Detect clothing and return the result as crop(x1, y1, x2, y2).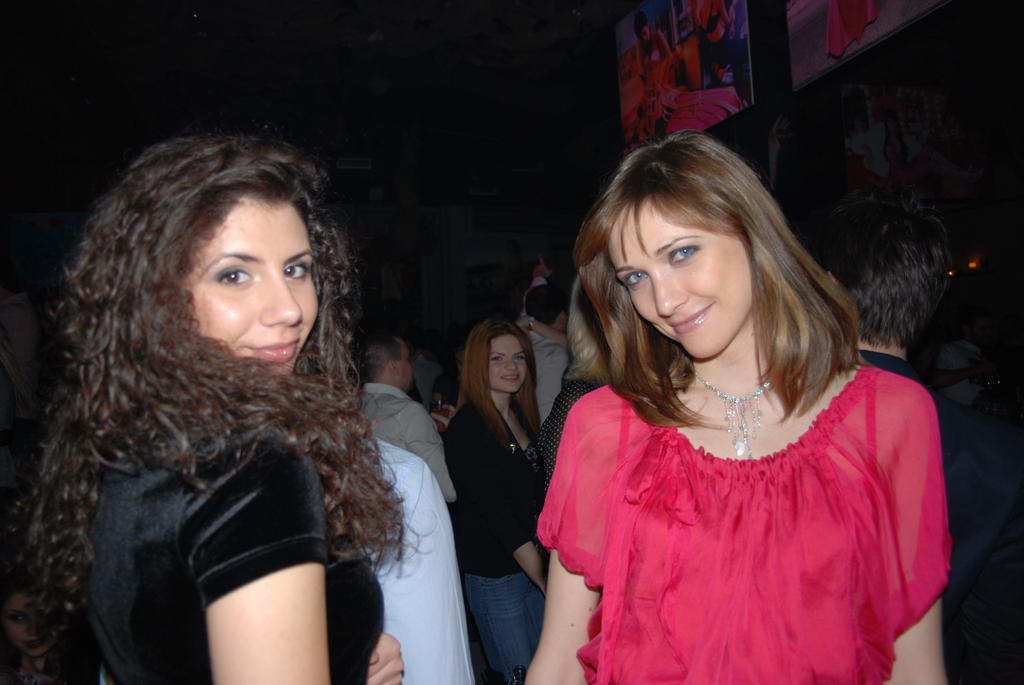
crop(363, 436, 481, 684).
